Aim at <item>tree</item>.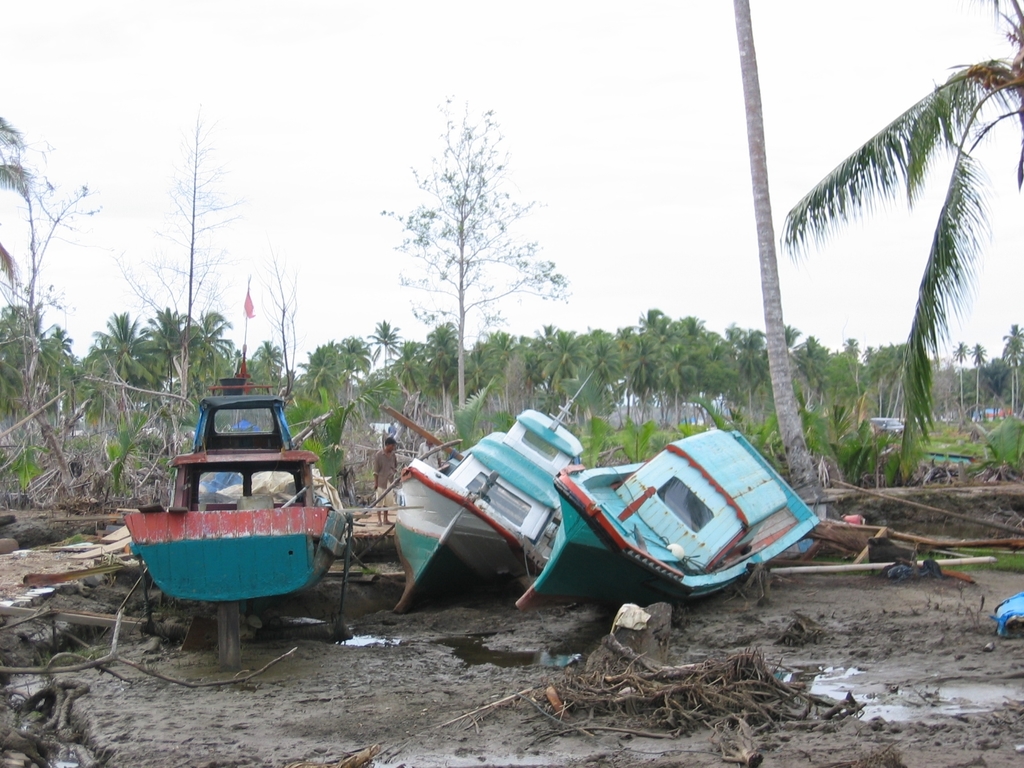
Aimed at box(964, 342, 991, 404).
